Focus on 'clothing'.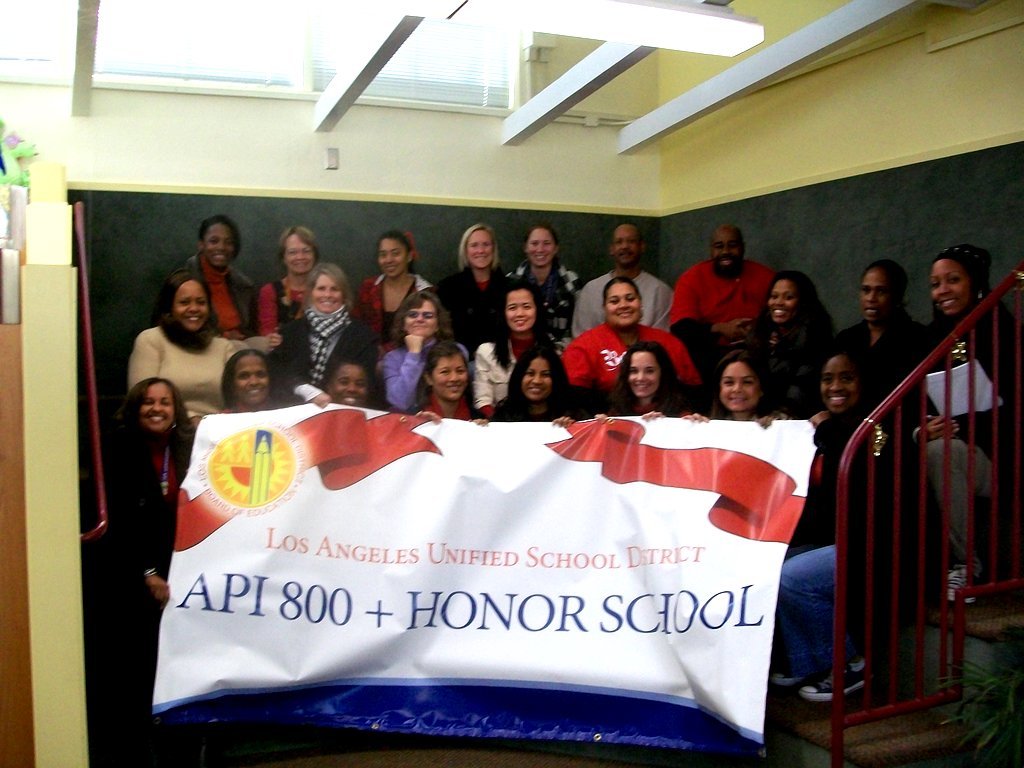
Focused at bbox=(926, 312, 1023, 486).
